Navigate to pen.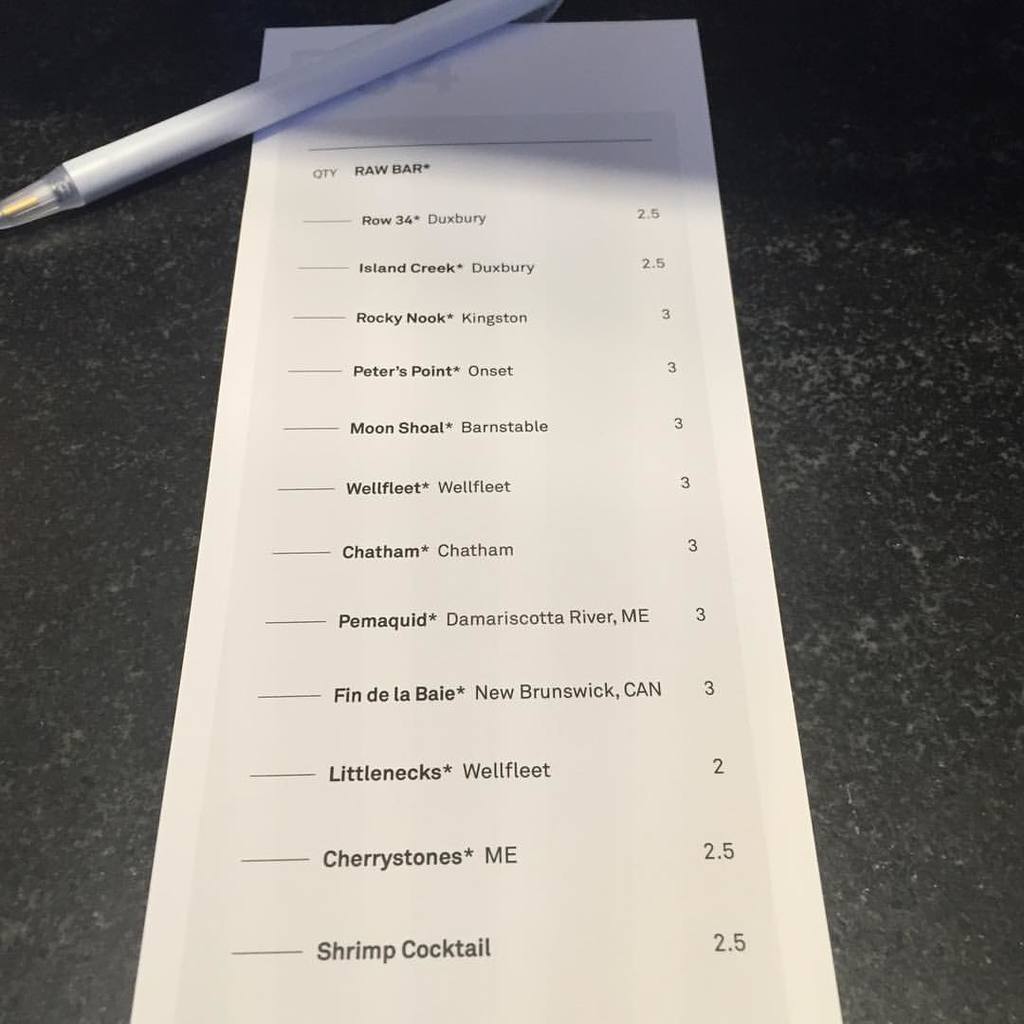
Navigation target: 0 0 547 226.
